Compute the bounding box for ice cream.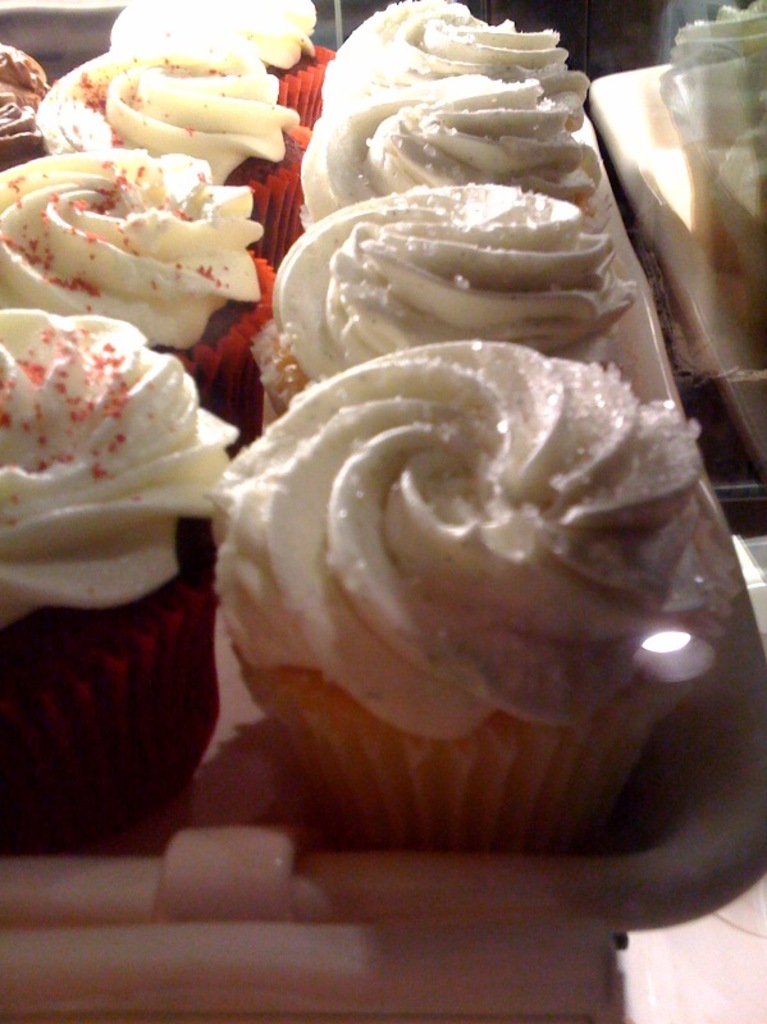
bbox(31, 0, 330, 188).
